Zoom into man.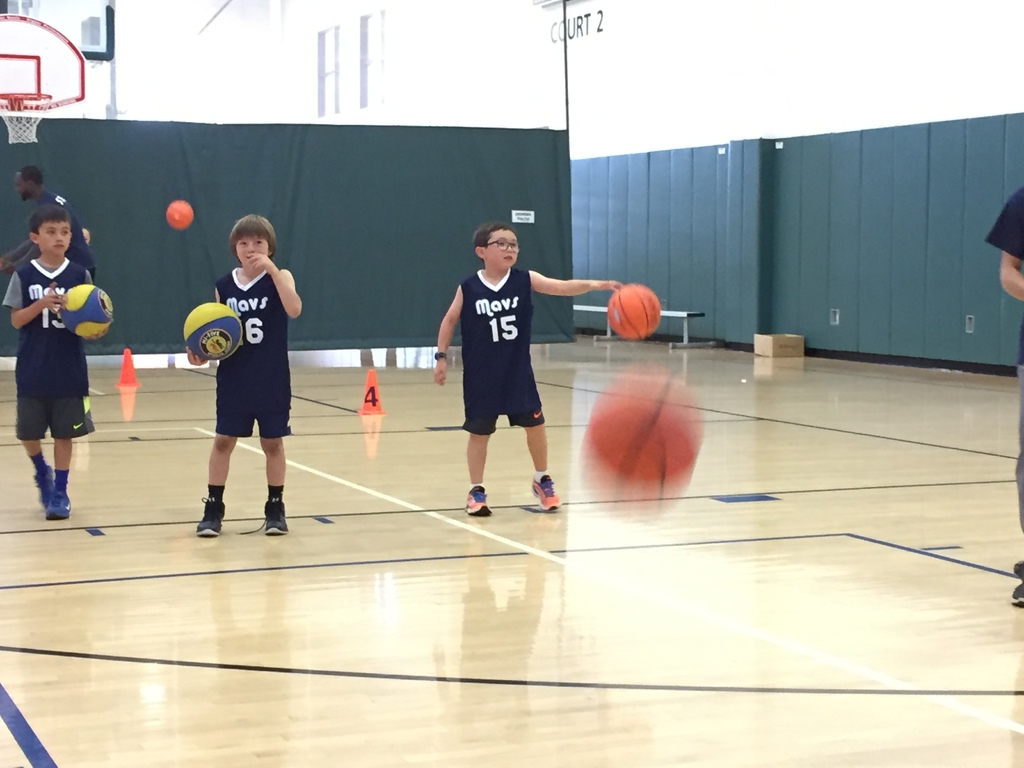
Zoom target: <bbox>0, 162, 104, 294</bbox>.
